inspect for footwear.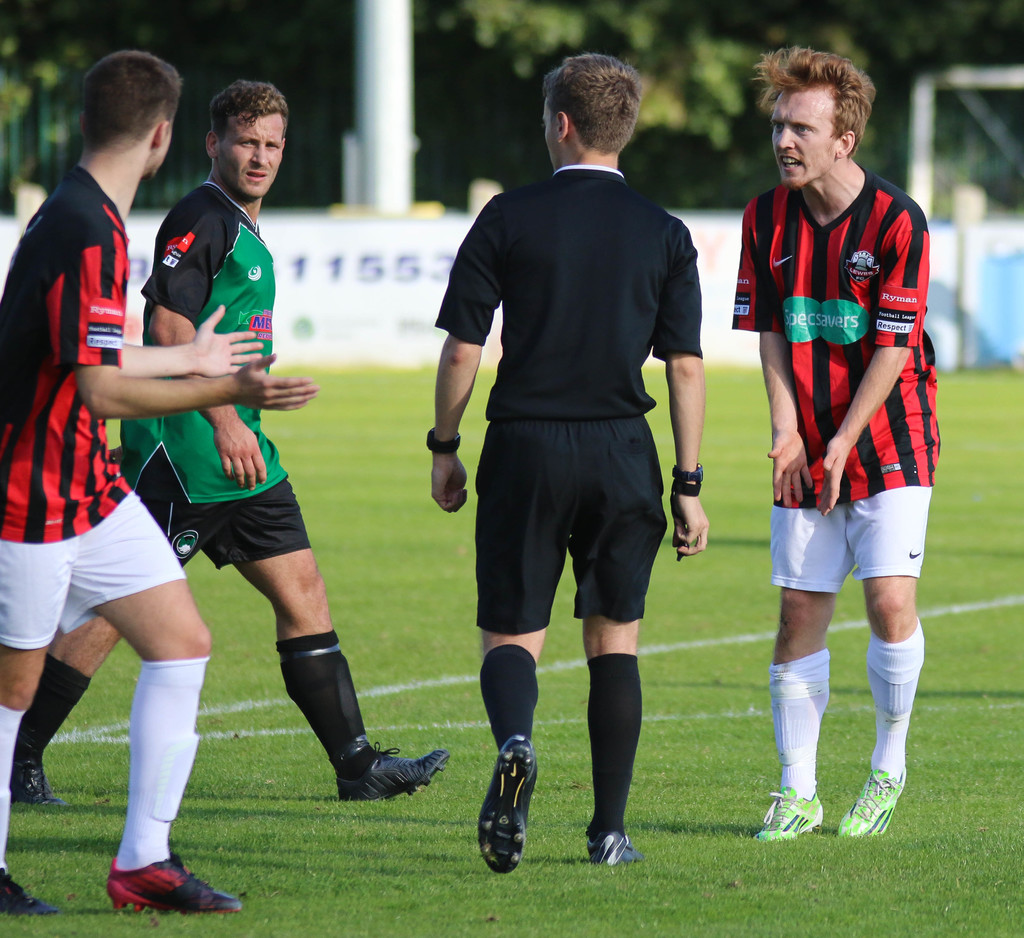
Inspection: left=837, top=764, right=909, bottom=845.
